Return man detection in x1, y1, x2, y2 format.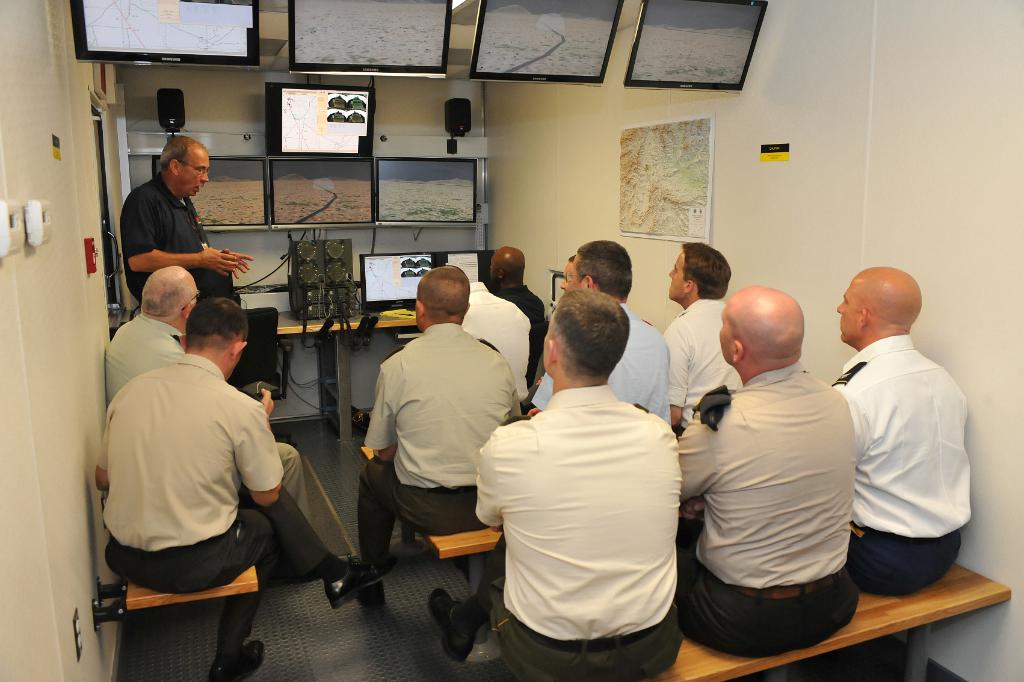
100, 265, 353, 554.
